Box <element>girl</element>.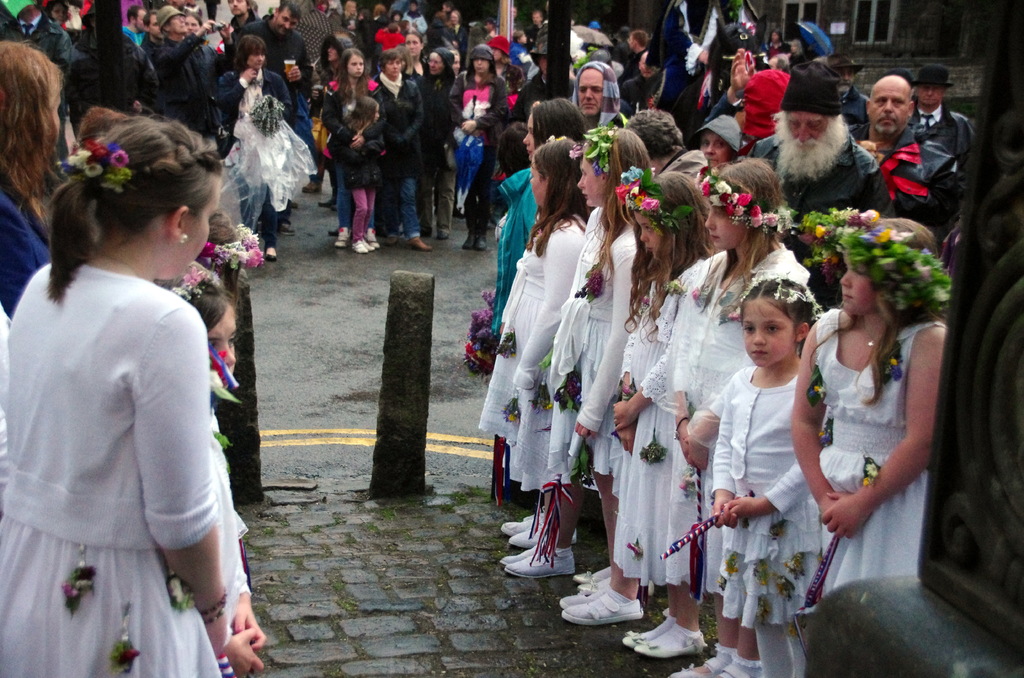
{"left": 787, "top": 215, "right": 945, "bottom": 664}.
